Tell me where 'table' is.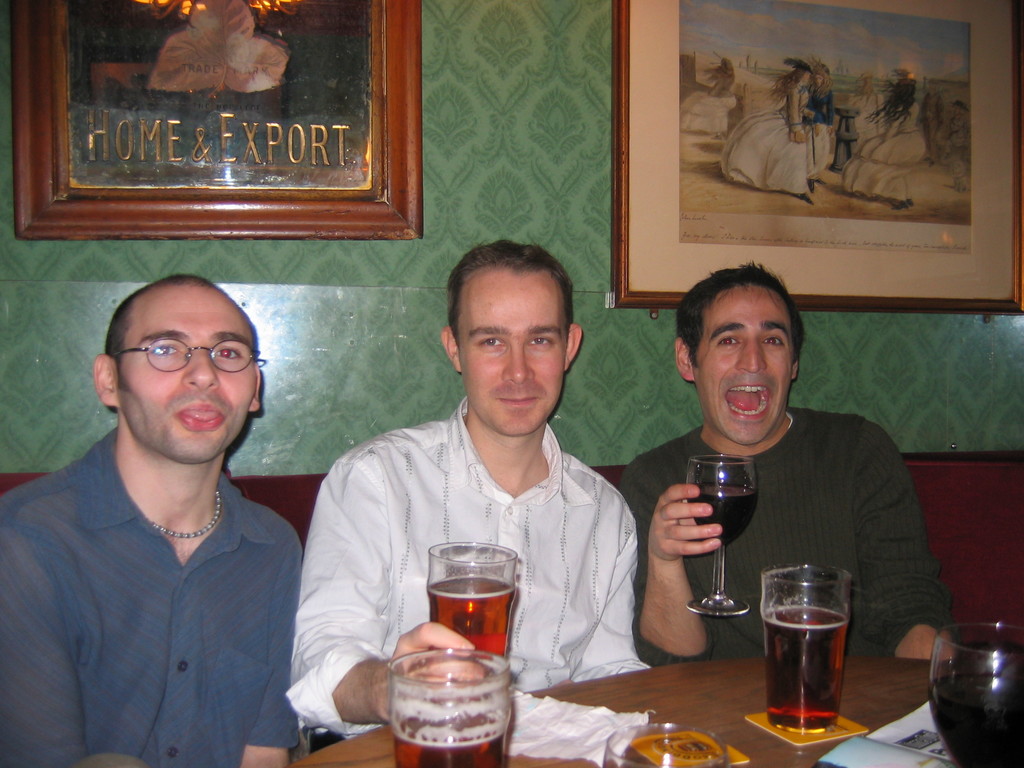
'table' is at <bbox>282, 662, 931, 767</bbox>.
